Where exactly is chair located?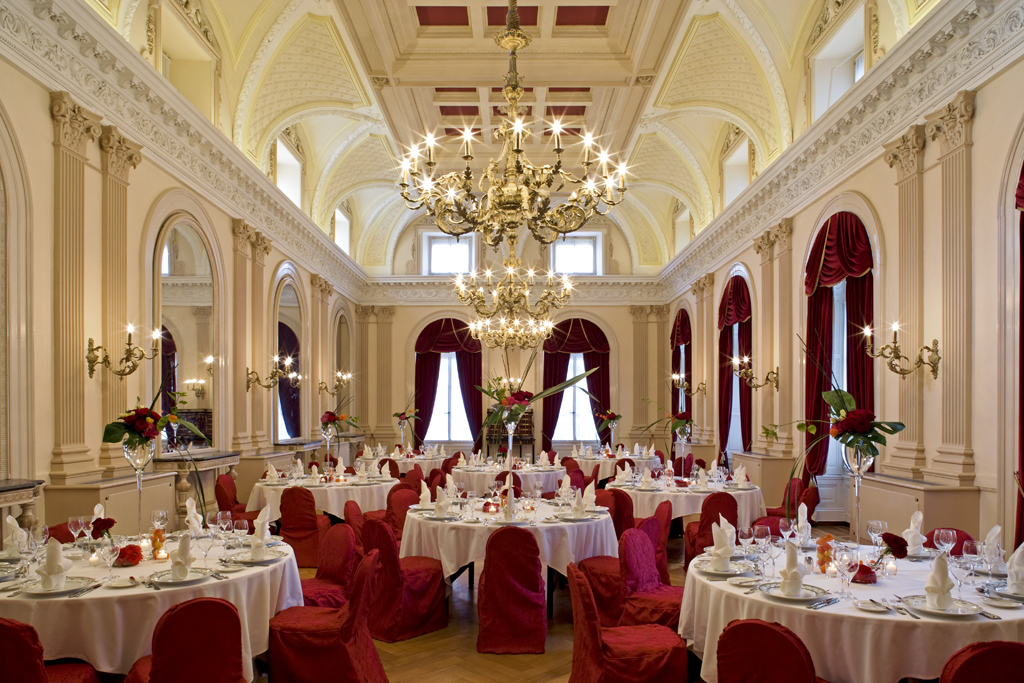
Its bounding box is <region>473, 526, 552, 655</region>.
